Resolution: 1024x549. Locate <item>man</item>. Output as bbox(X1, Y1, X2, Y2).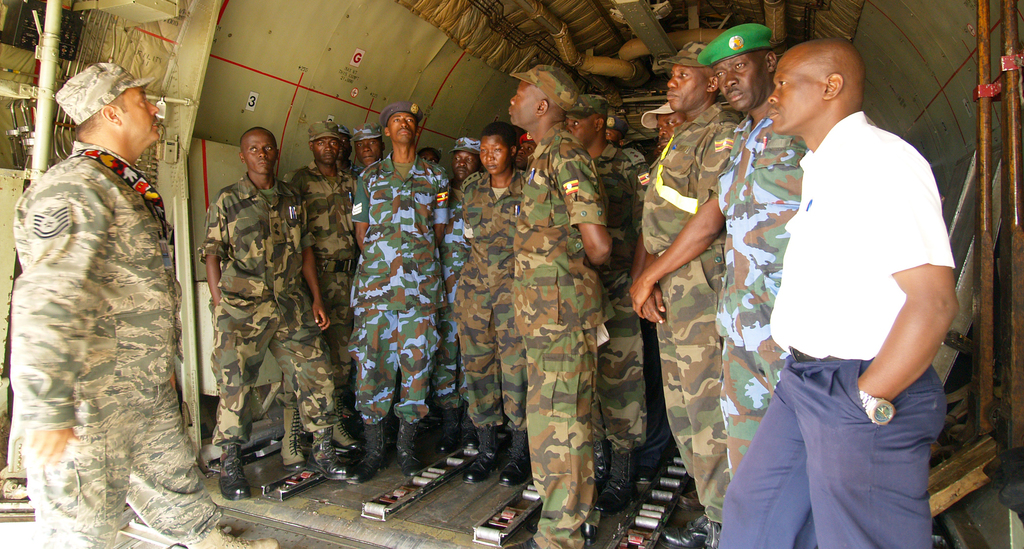
bbox(561, 95, 653, 512).
